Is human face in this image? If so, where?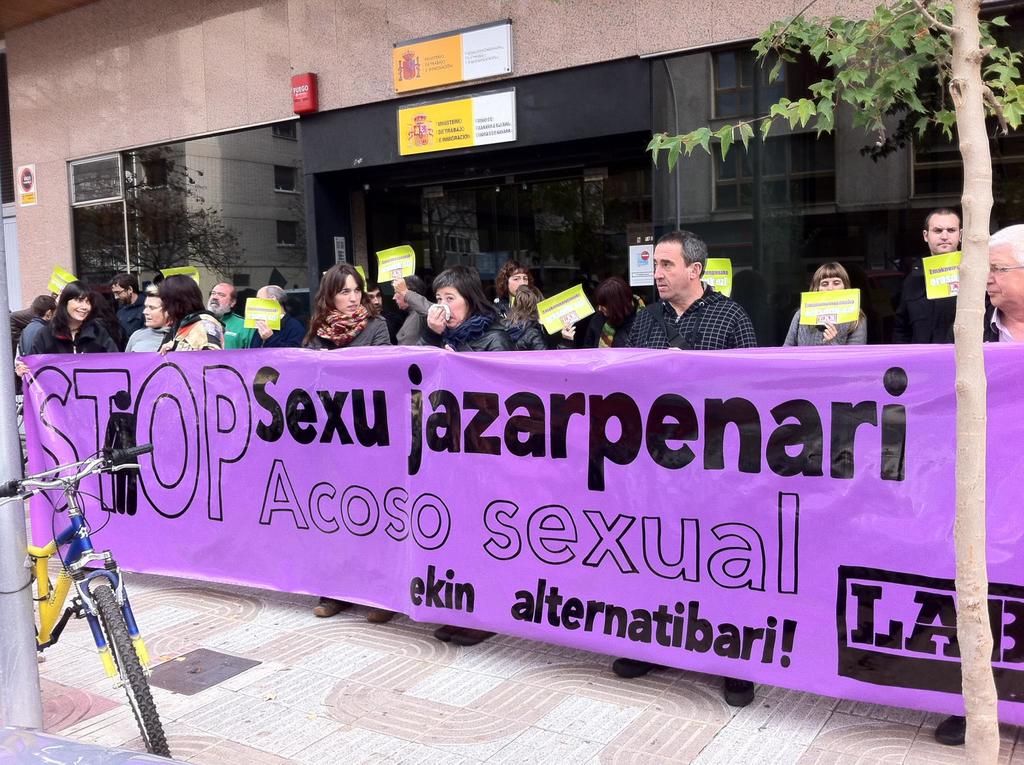
Yes, at [929, 213, 961, 255].
